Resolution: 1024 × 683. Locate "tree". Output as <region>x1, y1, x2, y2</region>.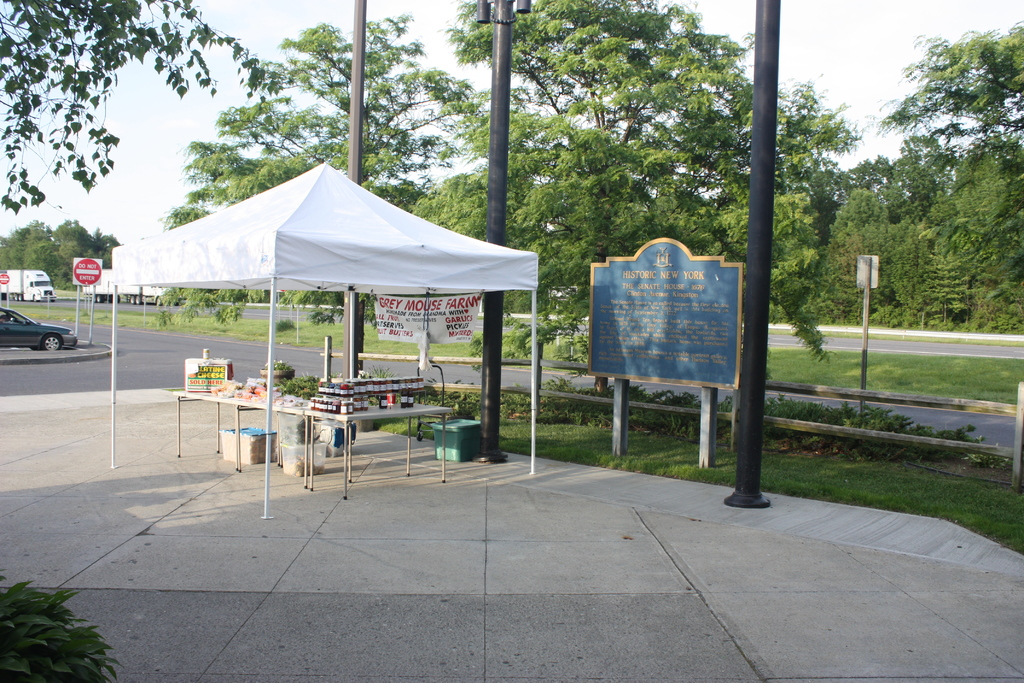
<region>0, 0, 284, 214</region>.
